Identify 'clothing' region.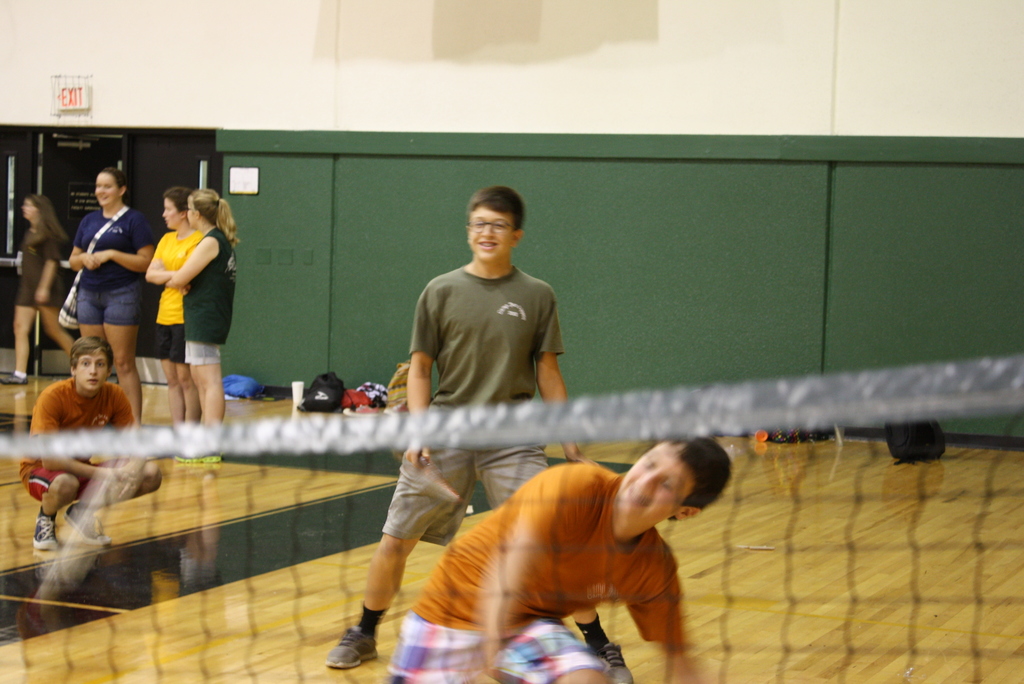
Region: pyautogui.locateOnScreen(11, 370, 151, 507).
